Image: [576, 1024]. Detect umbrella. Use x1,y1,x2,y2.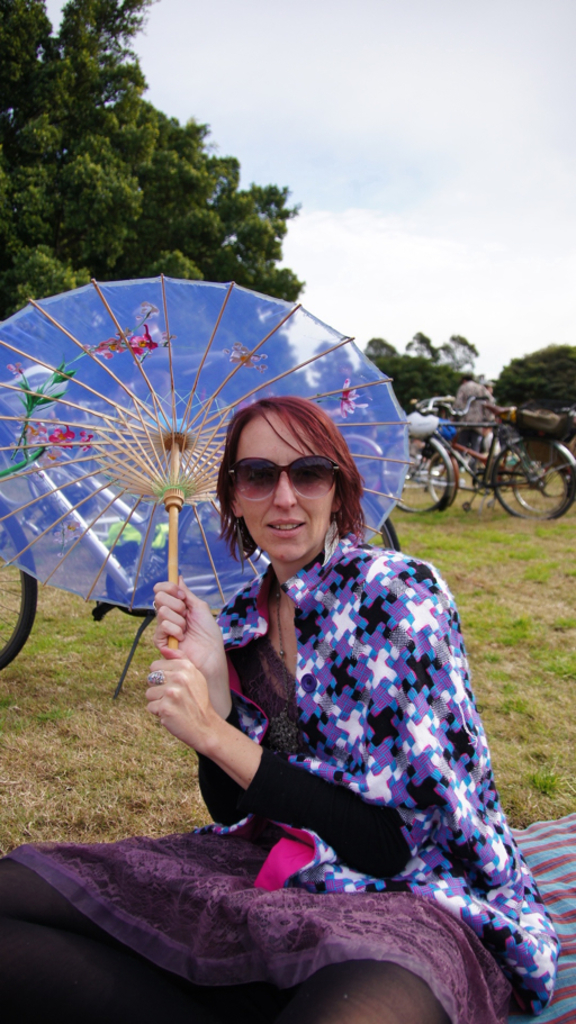
12,235,436,651.
